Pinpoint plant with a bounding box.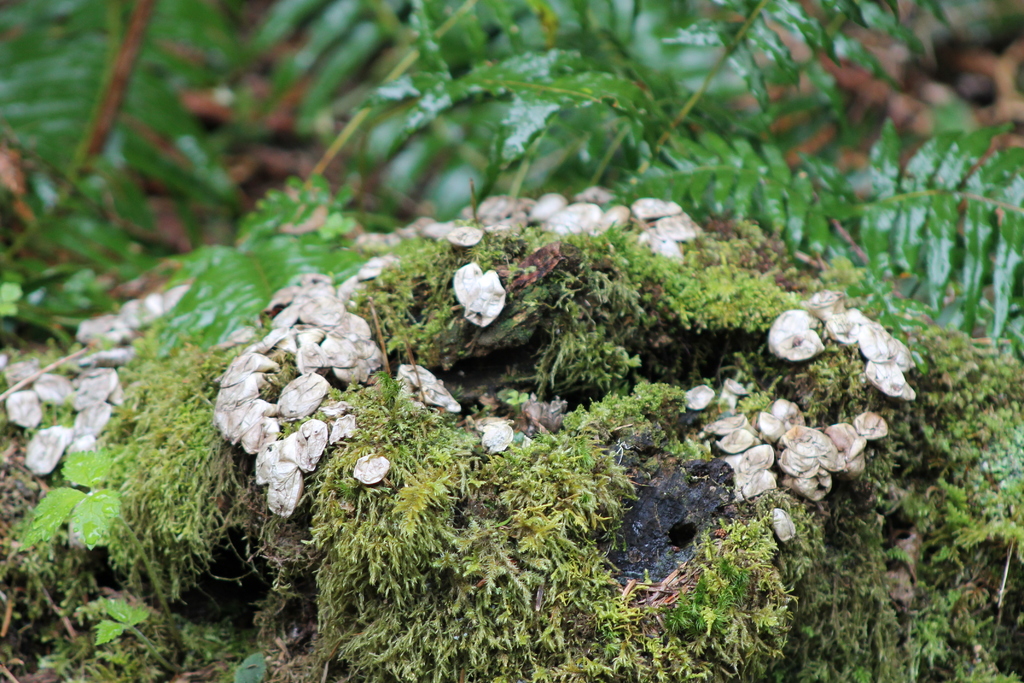
detection(134, 183, 365, 354).
